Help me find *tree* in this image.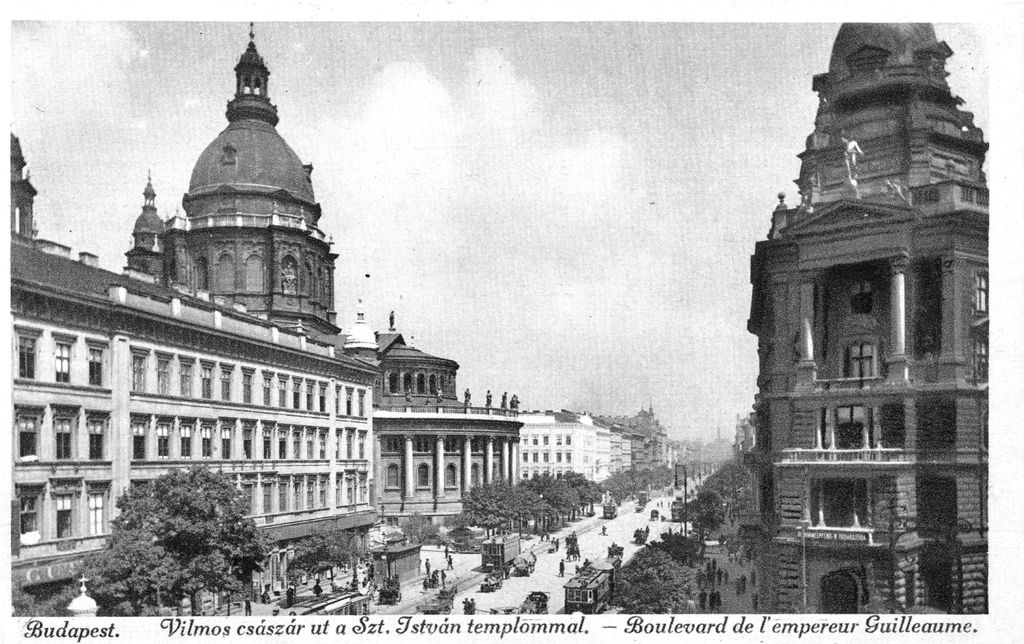
Found it: 325, 528, 376, 592.
